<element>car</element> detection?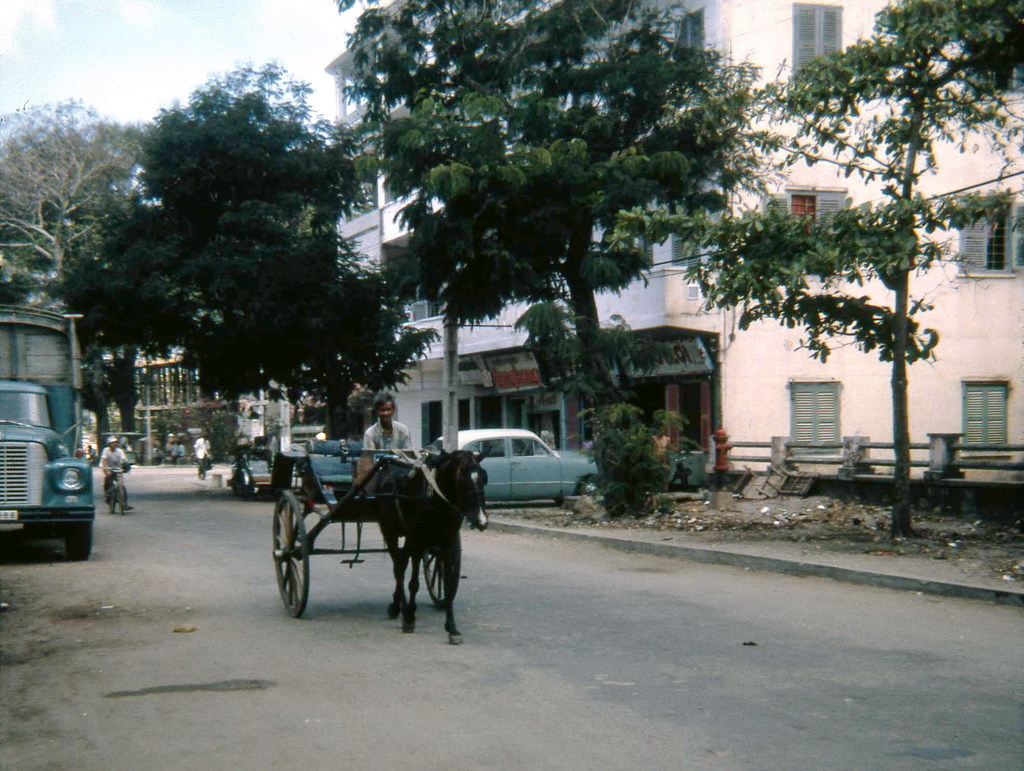
464:439:594:508
